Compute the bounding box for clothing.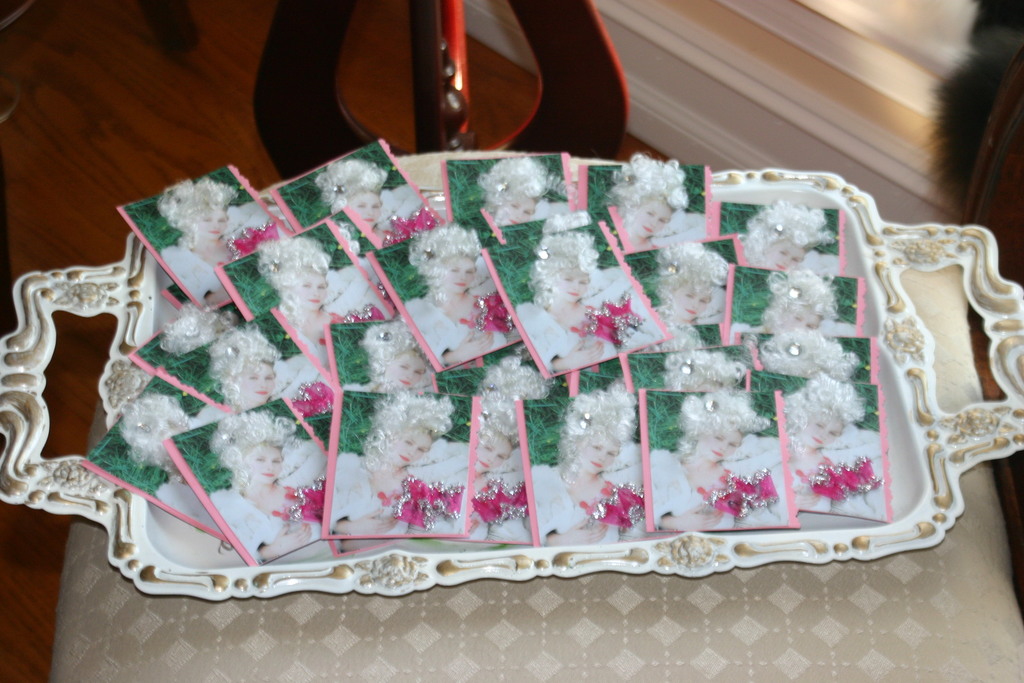
l=163, t=195, r=271, b=306.
